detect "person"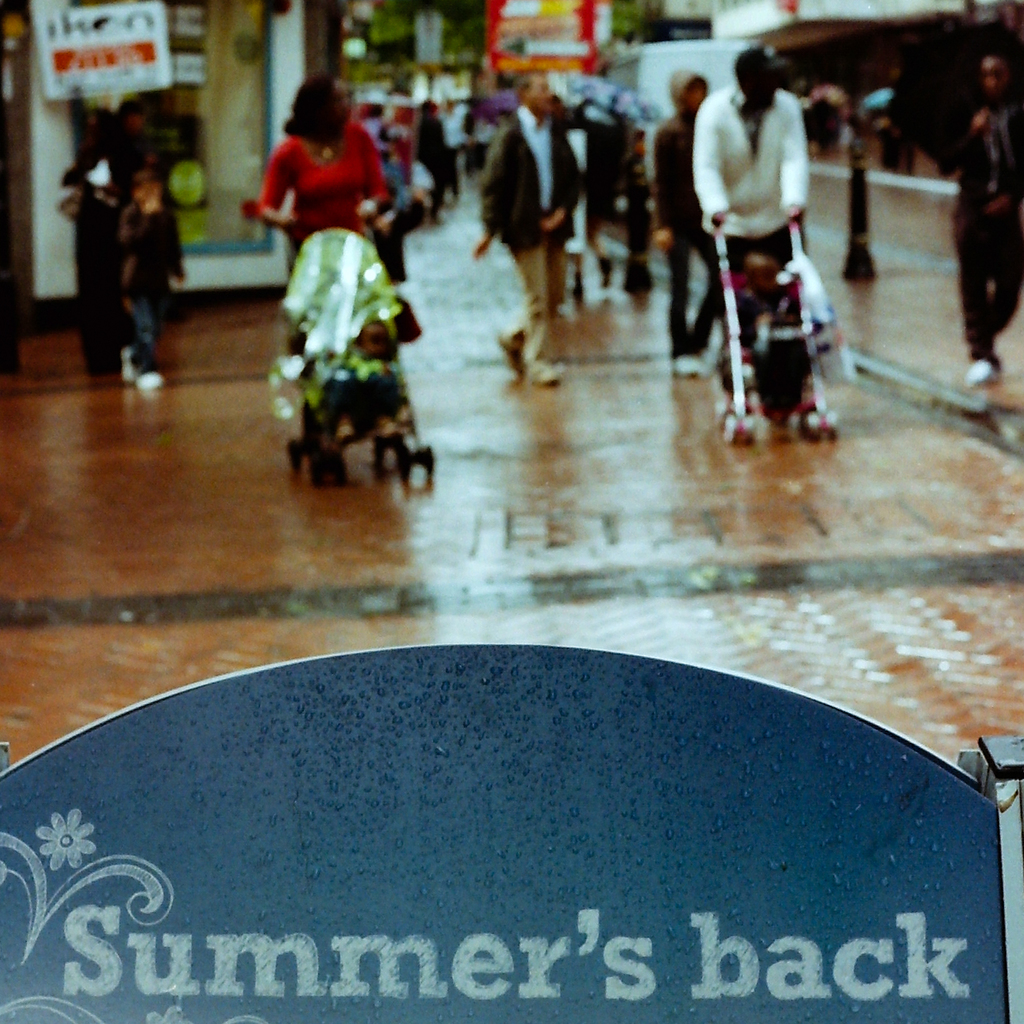
<box>378,143,420,293</box>
